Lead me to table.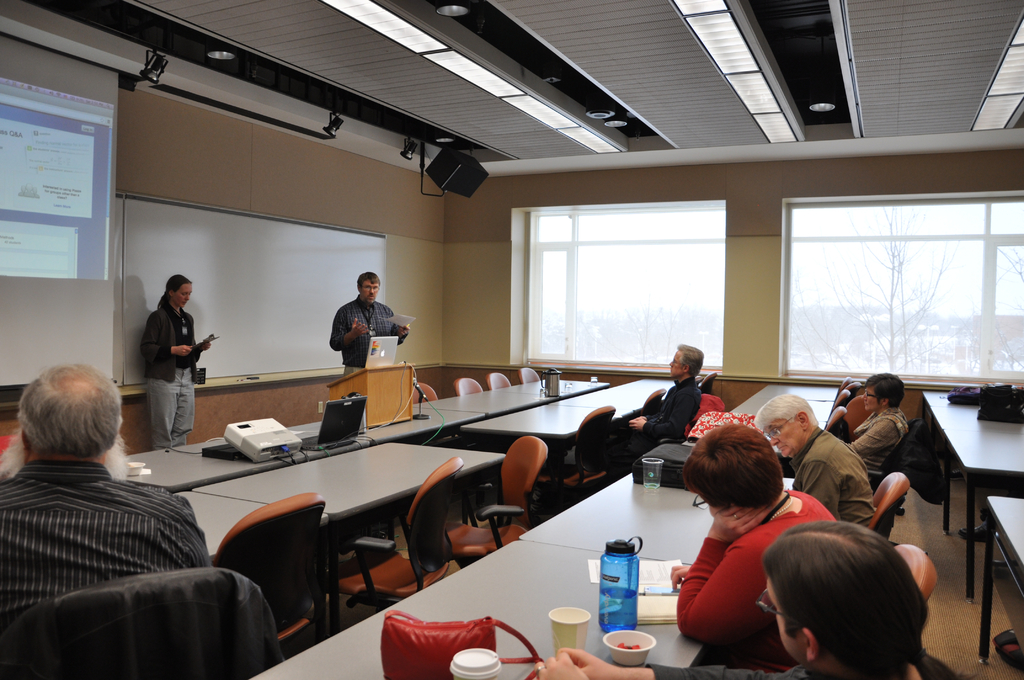
Lead to bbox(920, 391, 1023, 606).
